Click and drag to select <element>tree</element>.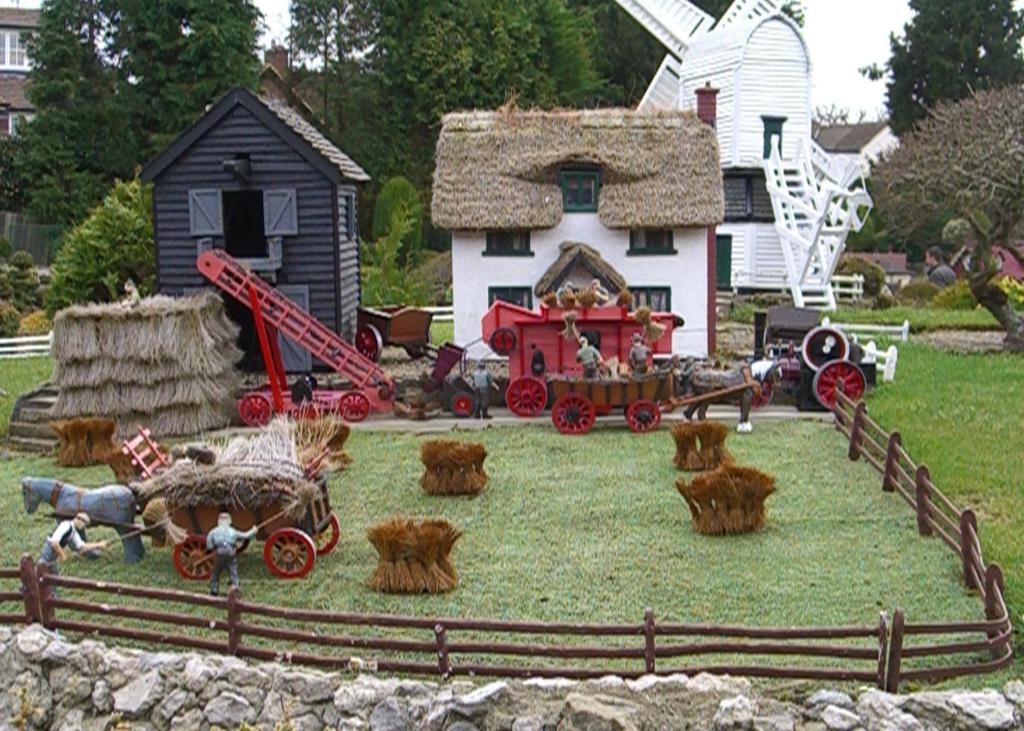
Selection: [left=859, top=3, right=1023, bottom=141].
